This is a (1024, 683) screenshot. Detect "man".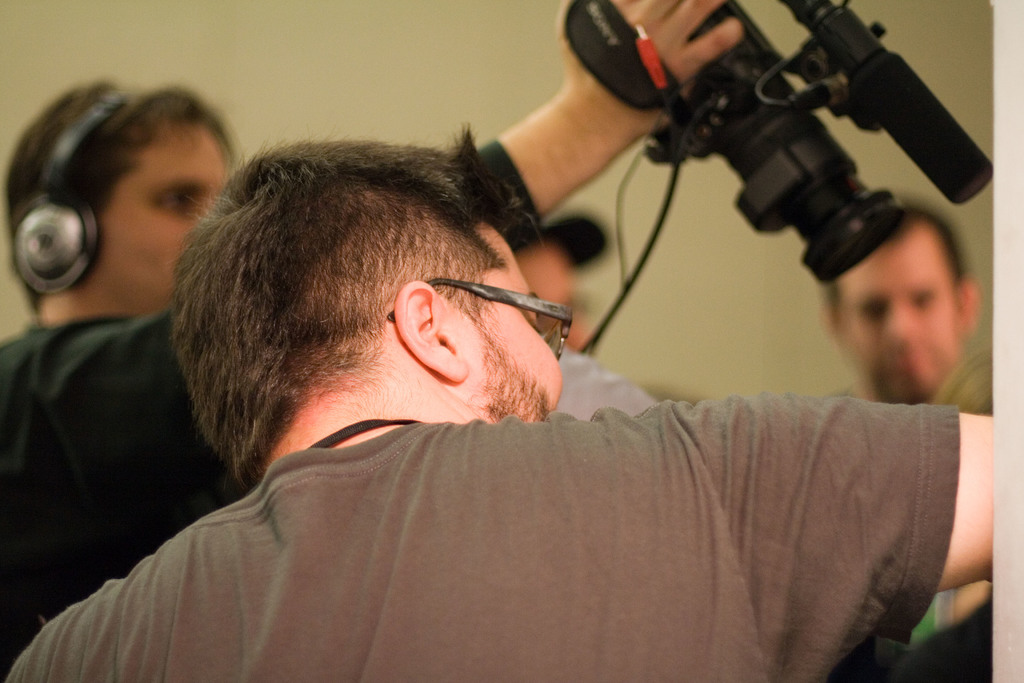
[x1=815, y1=199, x2=993, y2=418].
